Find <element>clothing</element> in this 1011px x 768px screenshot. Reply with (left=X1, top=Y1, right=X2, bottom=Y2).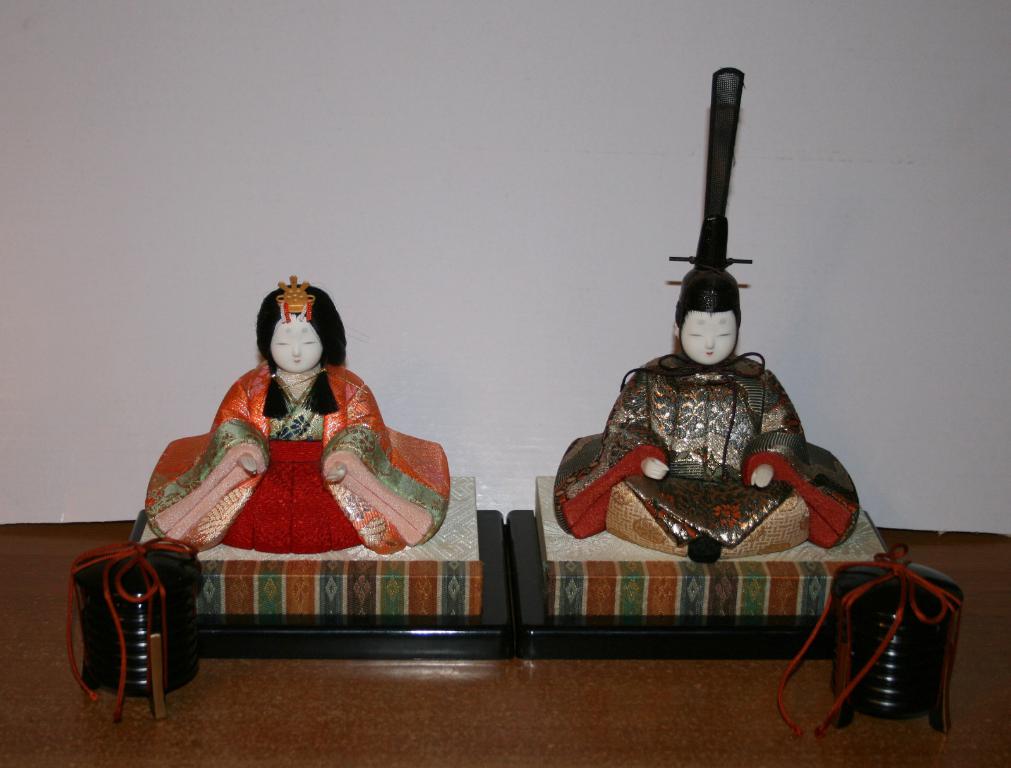
(left=141, top=359, right=462, bottom=563).
